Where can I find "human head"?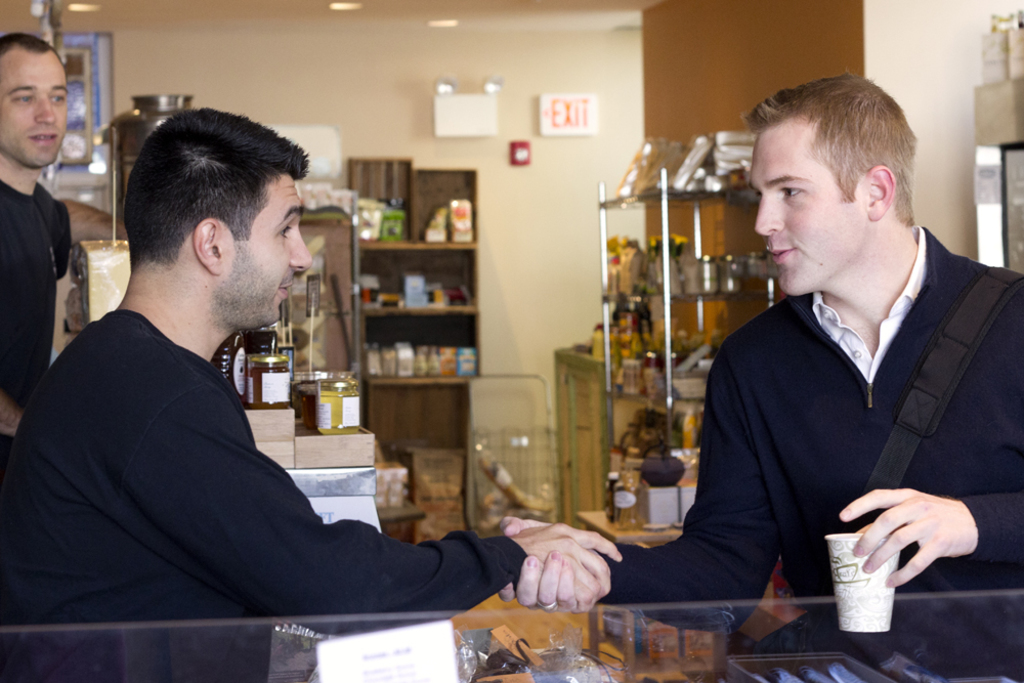
You can find it at {"x1": 0, "y1": 35, "x2": 69, "y2": 165}.
